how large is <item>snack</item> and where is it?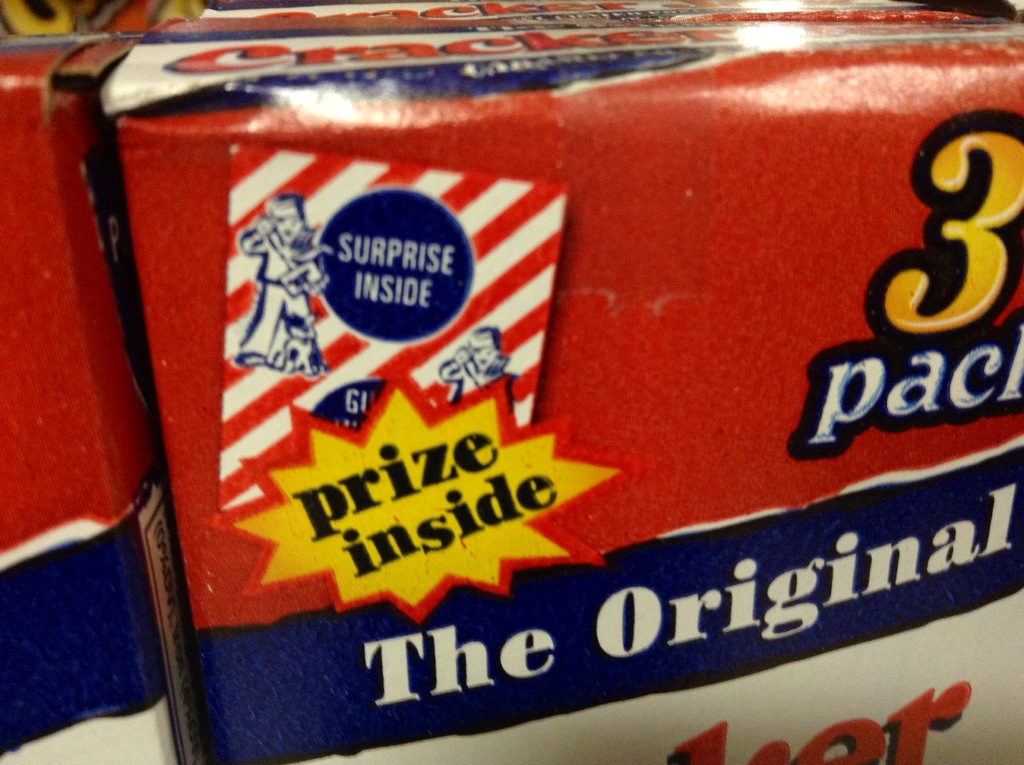
Bounding box: (x1=0, y1=0, x2=1023, y2=764).
